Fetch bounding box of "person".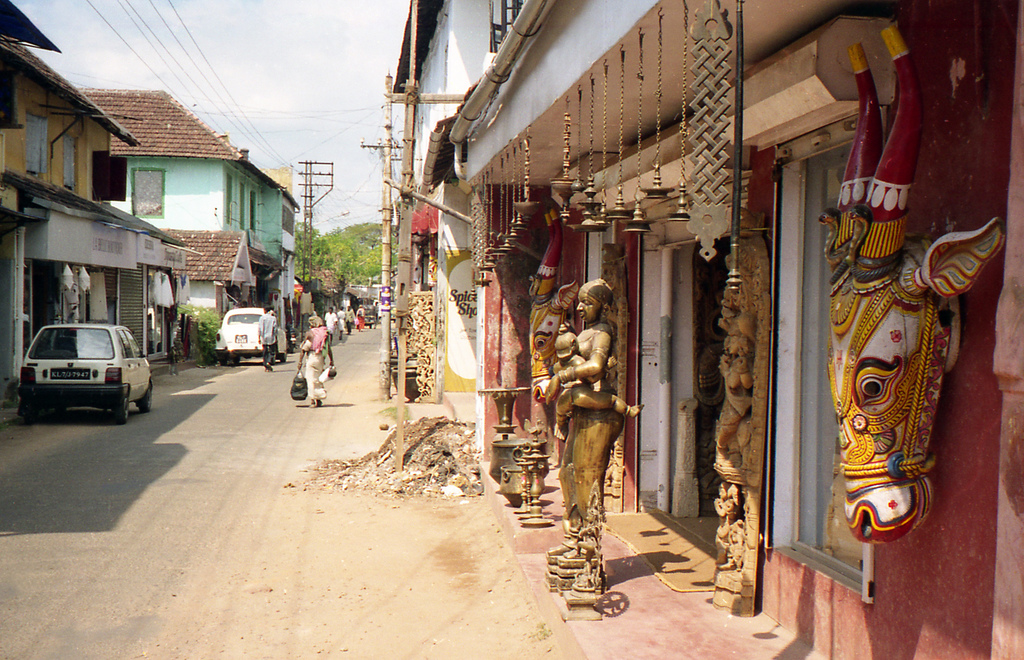
Bbox: rect(721, 483, 739, 541).
